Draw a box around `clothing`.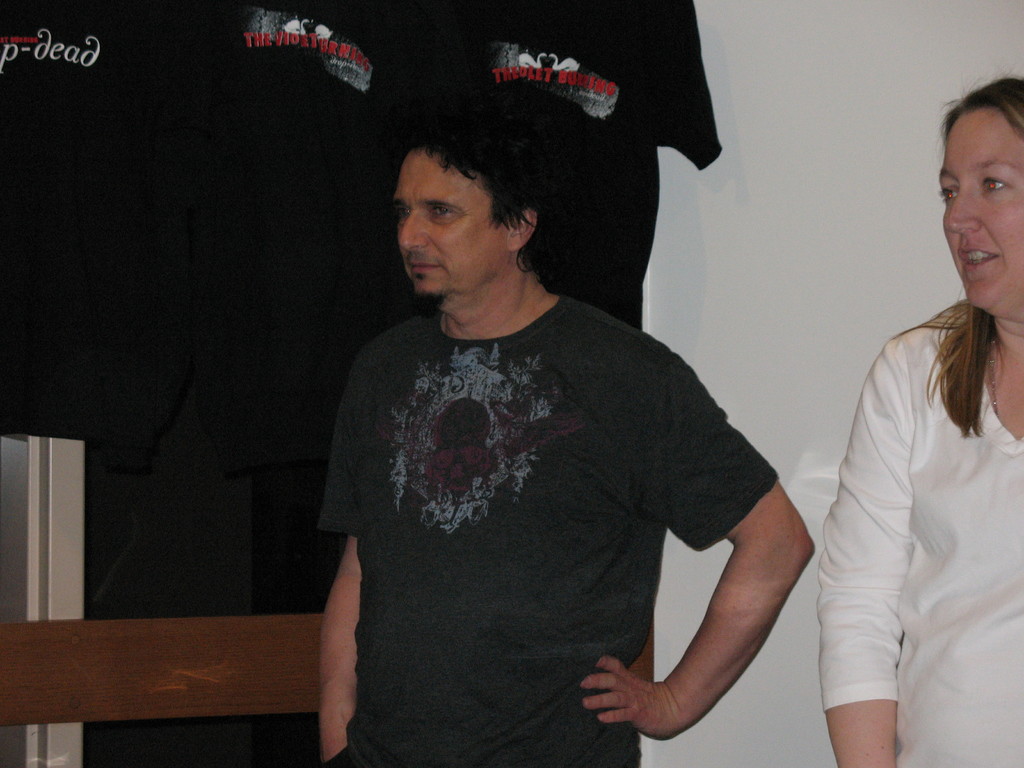
box=[314, 294, 778, 767].
